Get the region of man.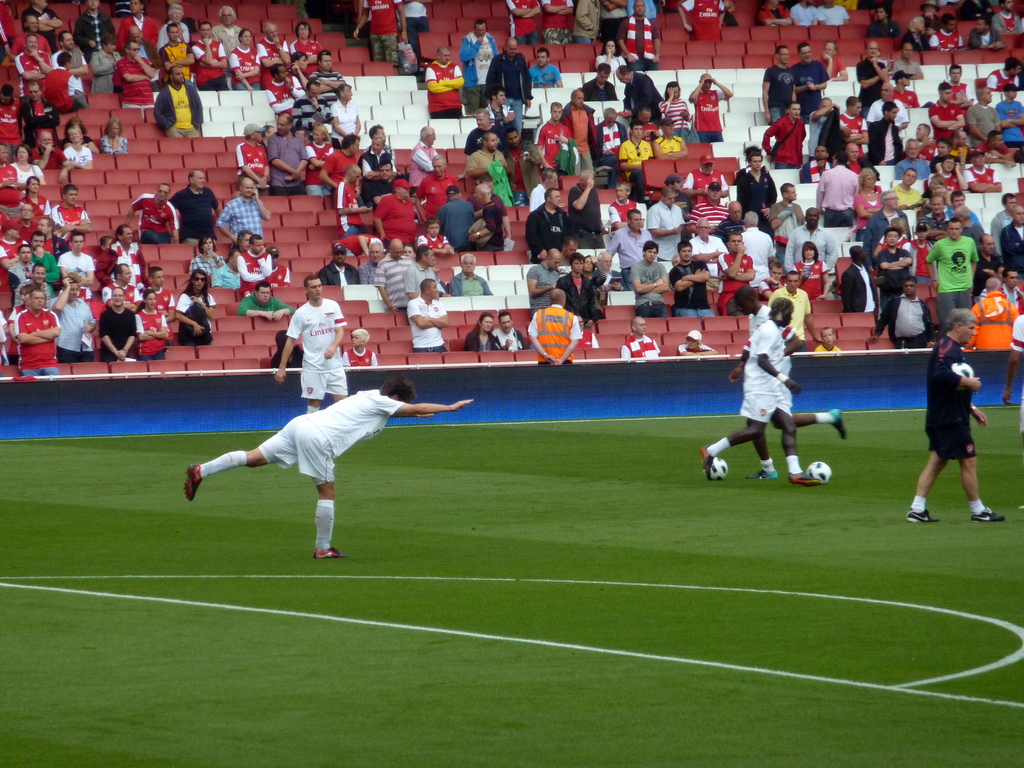
[120,182,182,247].
